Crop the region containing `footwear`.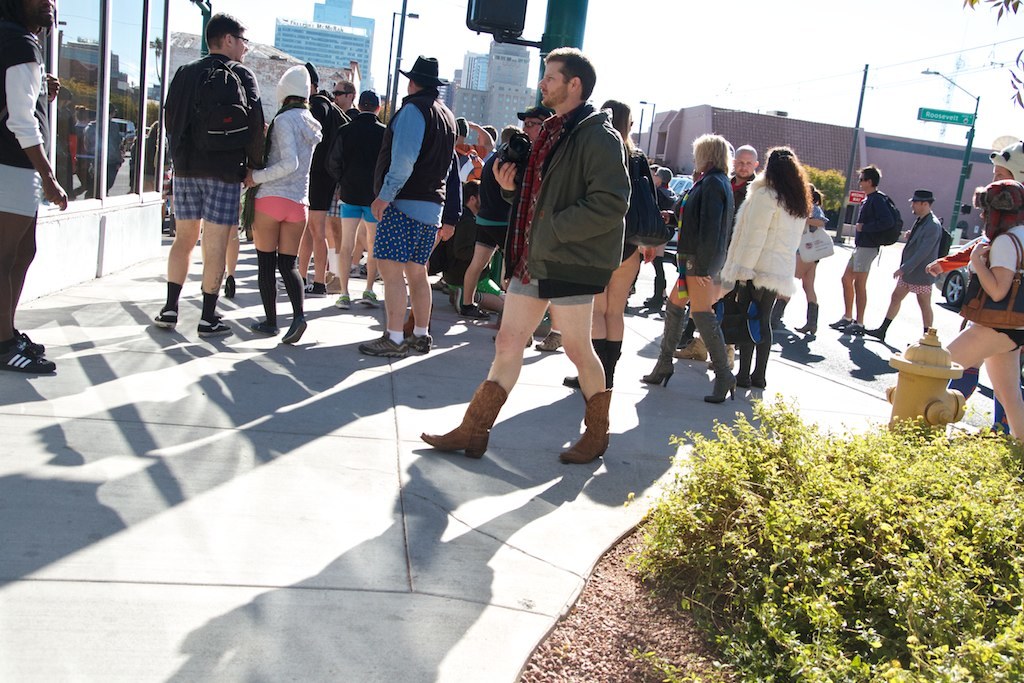
Crop region: {"left": 285, "top": 312, "right": 303, "bottom": 337}.
